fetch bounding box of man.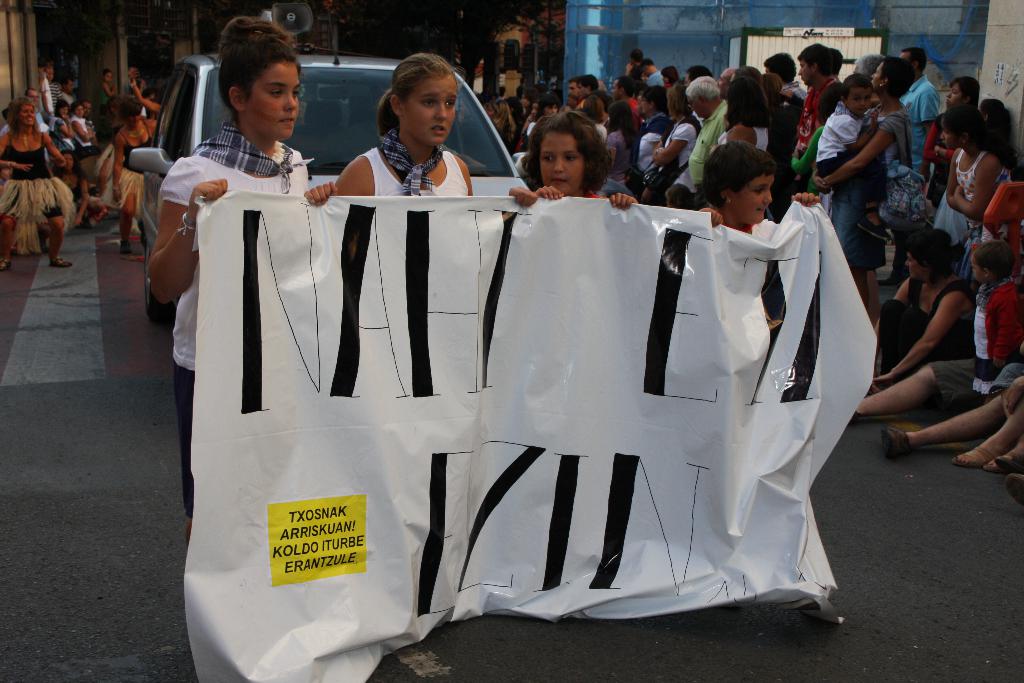
Bbox: [x1=21, y1=89, x2=50, y2=138].
